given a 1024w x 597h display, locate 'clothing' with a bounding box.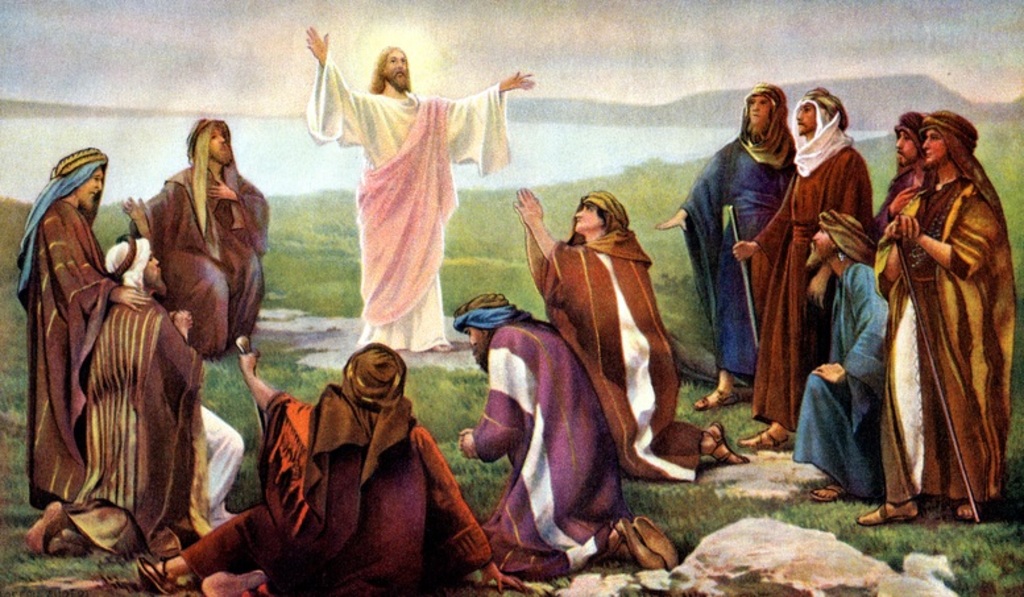
Located: [x1=684, y1=128, x2=799, y2=399].
